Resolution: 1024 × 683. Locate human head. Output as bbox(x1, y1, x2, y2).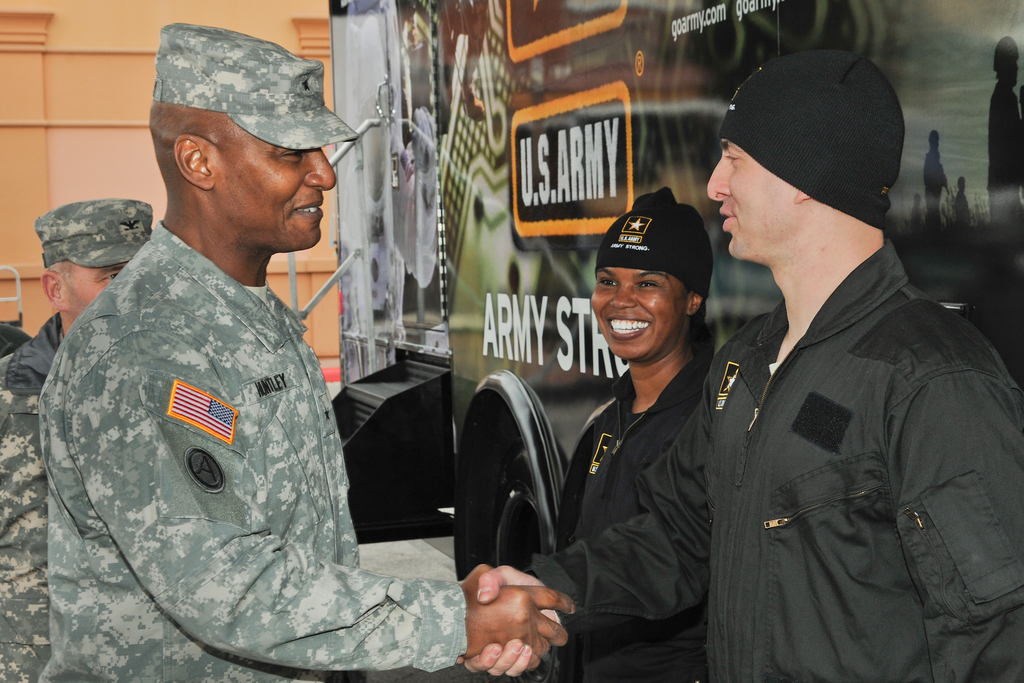
bbox(589, 201, 716, 361).
